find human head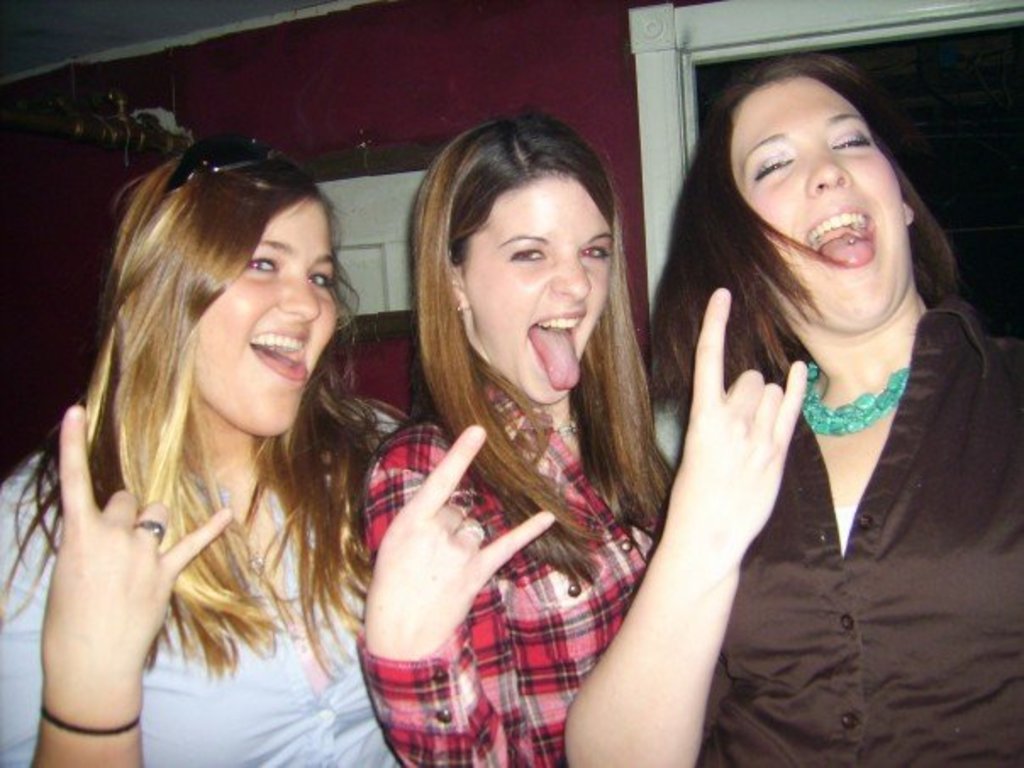
bbox(410, 107, 621, 405)
